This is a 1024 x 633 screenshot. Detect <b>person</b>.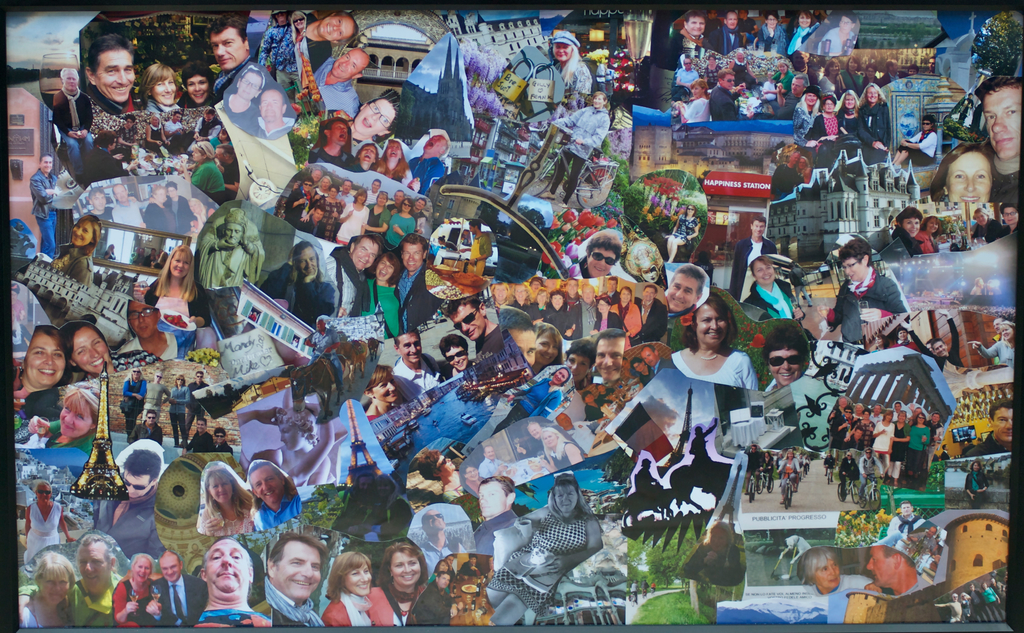
box=[251, 532, 328, 629].
